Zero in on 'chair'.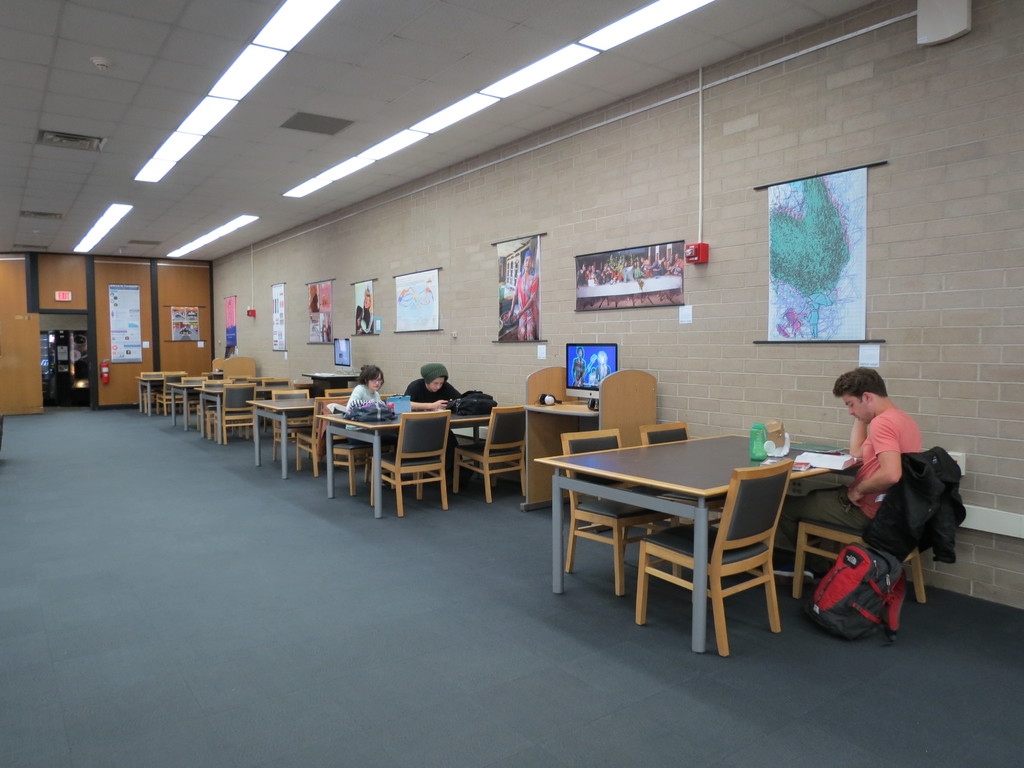
Zeroed in: (444, 399, 524, 514).
